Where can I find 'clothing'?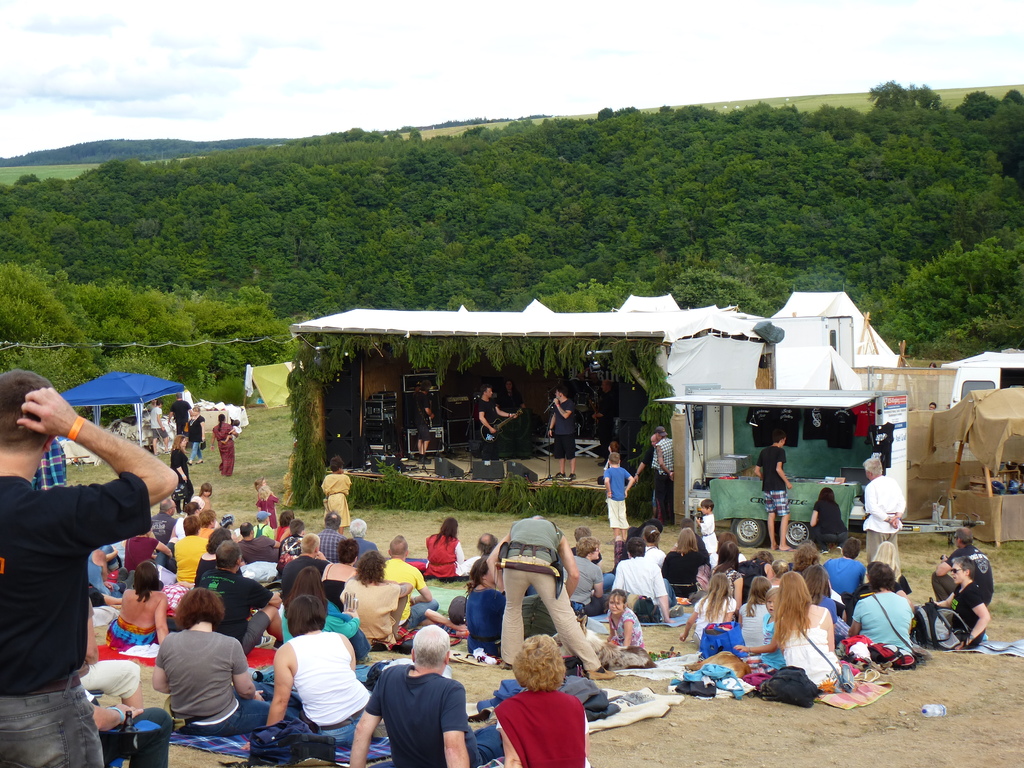
You can find it at (641, 545, 666, 574).
